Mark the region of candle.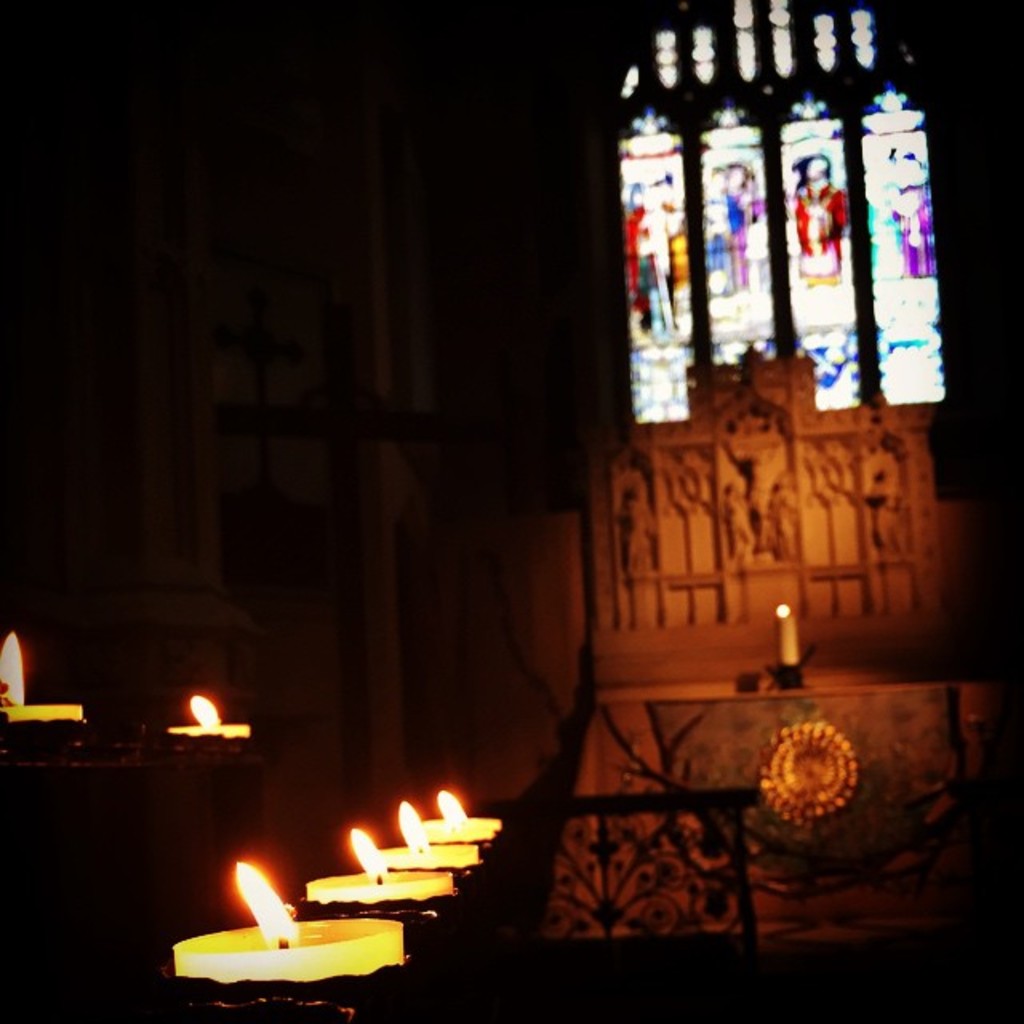
Region: left=414, top=789, right=499, bottom=840.
